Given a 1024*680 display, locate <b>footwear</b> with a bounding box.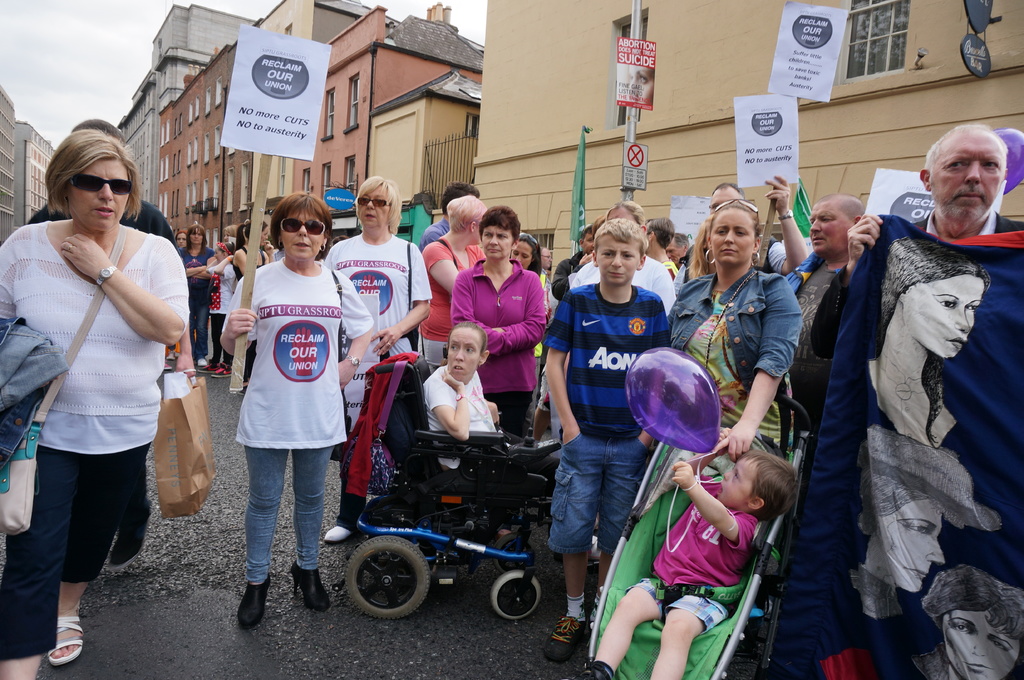
Located: 231,581,263,627.
